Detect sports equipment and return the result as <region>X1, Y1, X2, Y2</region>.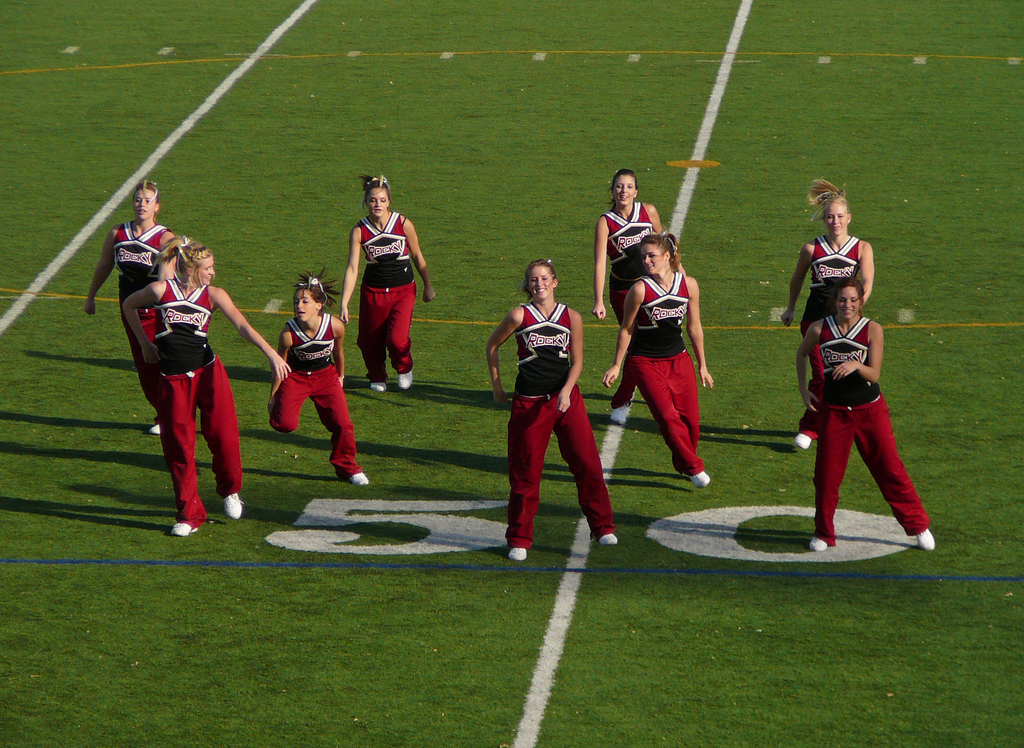
<region>146, 418, 164, 436</region>.
